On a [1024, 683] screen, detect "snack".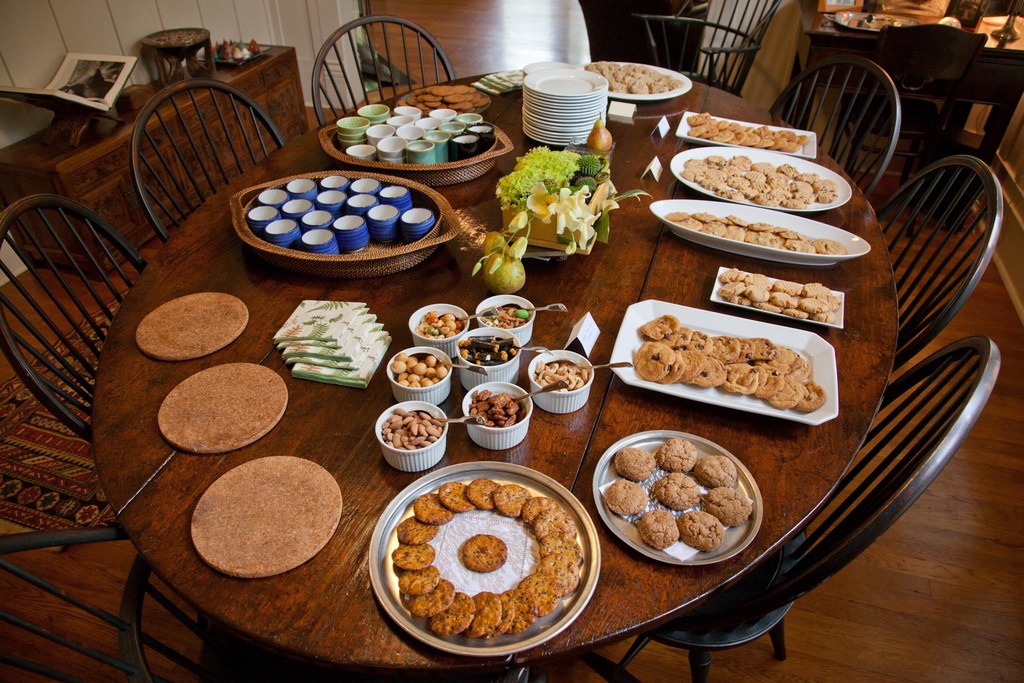
[381, 410, 436, 461].
